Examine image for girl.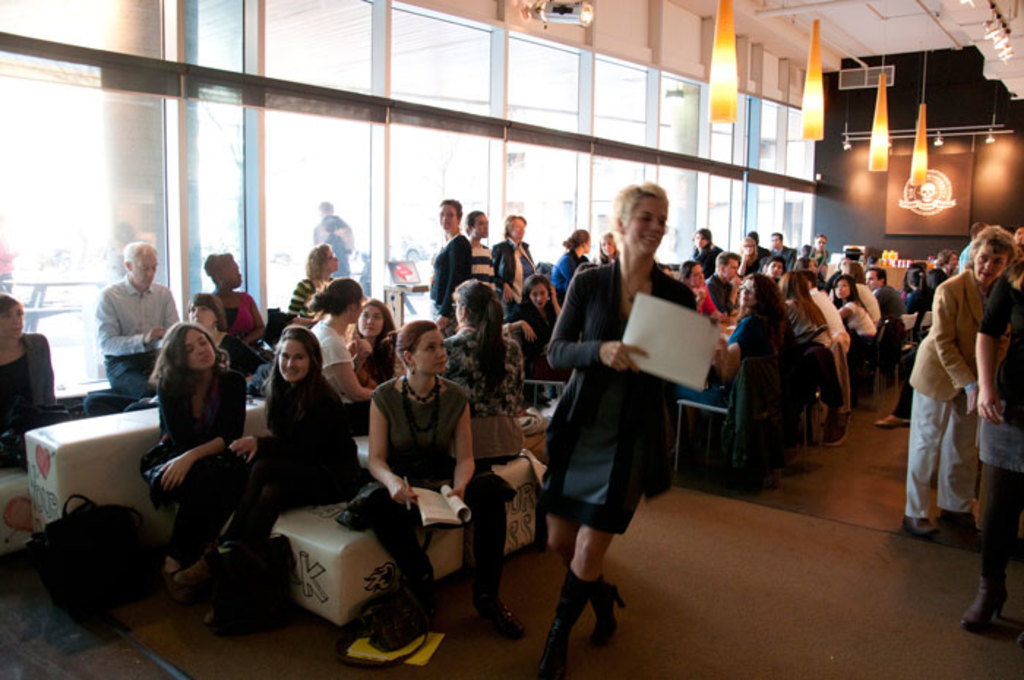
Examination result: locate(834, 278, 876, 344).
